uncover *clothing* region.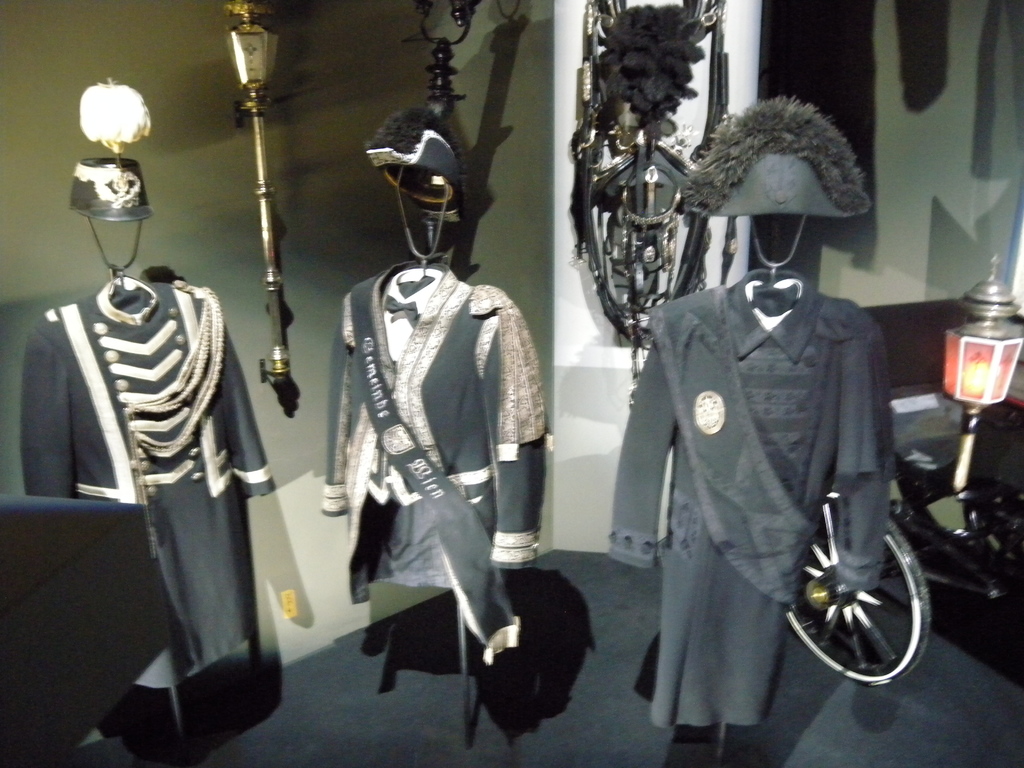
Uncovered: region(605, 224, 925, 747).
